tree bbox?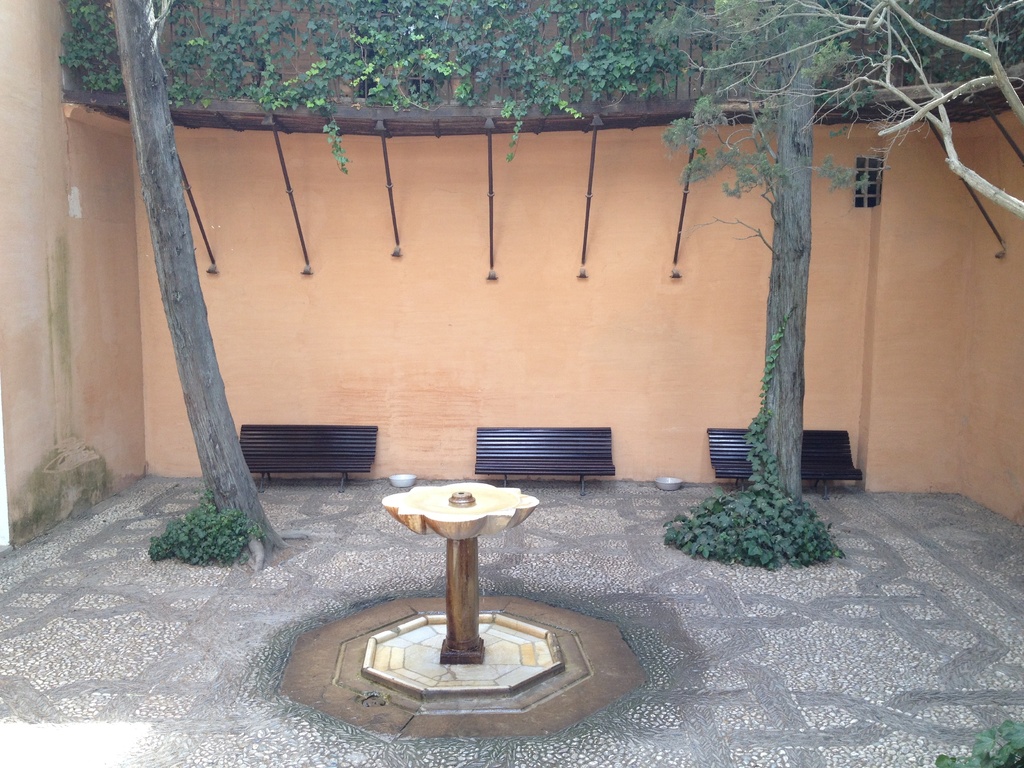
<region>119, 0, 292, 581</region>
